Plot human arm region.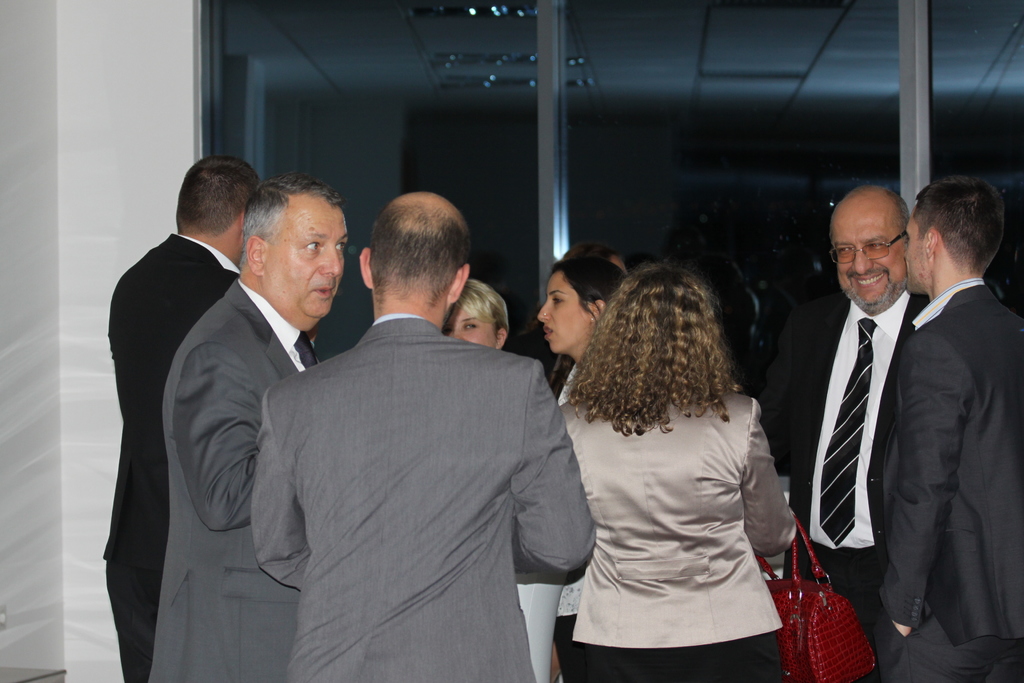
Plotted at 252, 386, 312, 594.
